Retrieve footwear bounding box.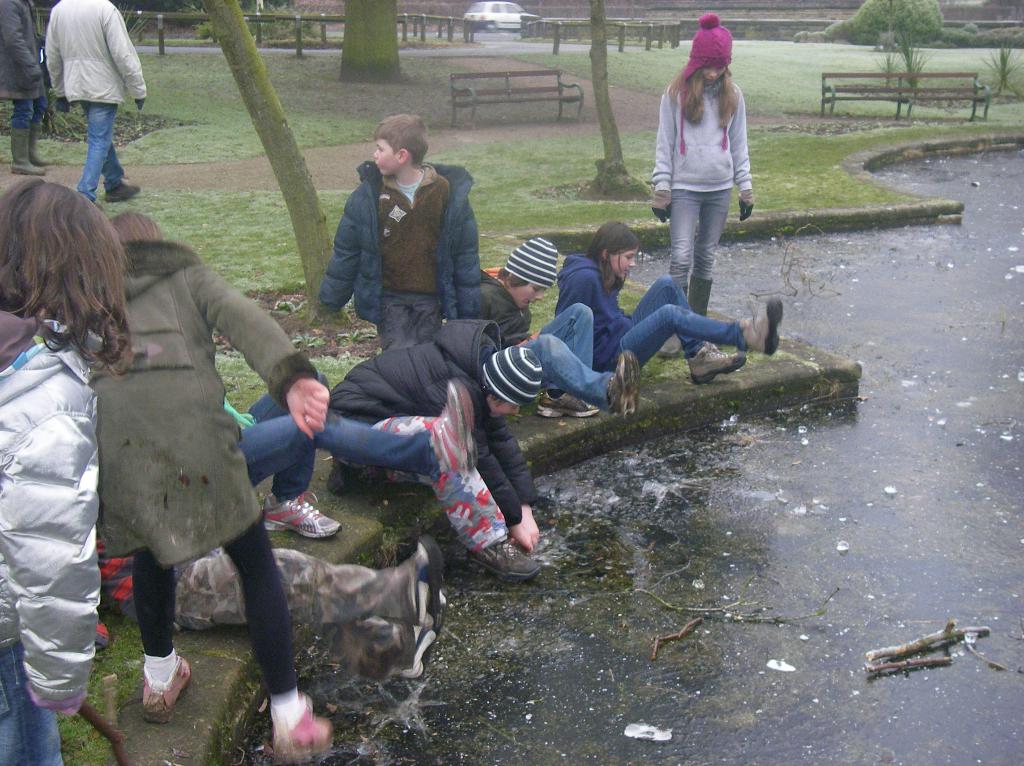
Bounding box: <bbox>431, 378, 471, 470</bbox>.
